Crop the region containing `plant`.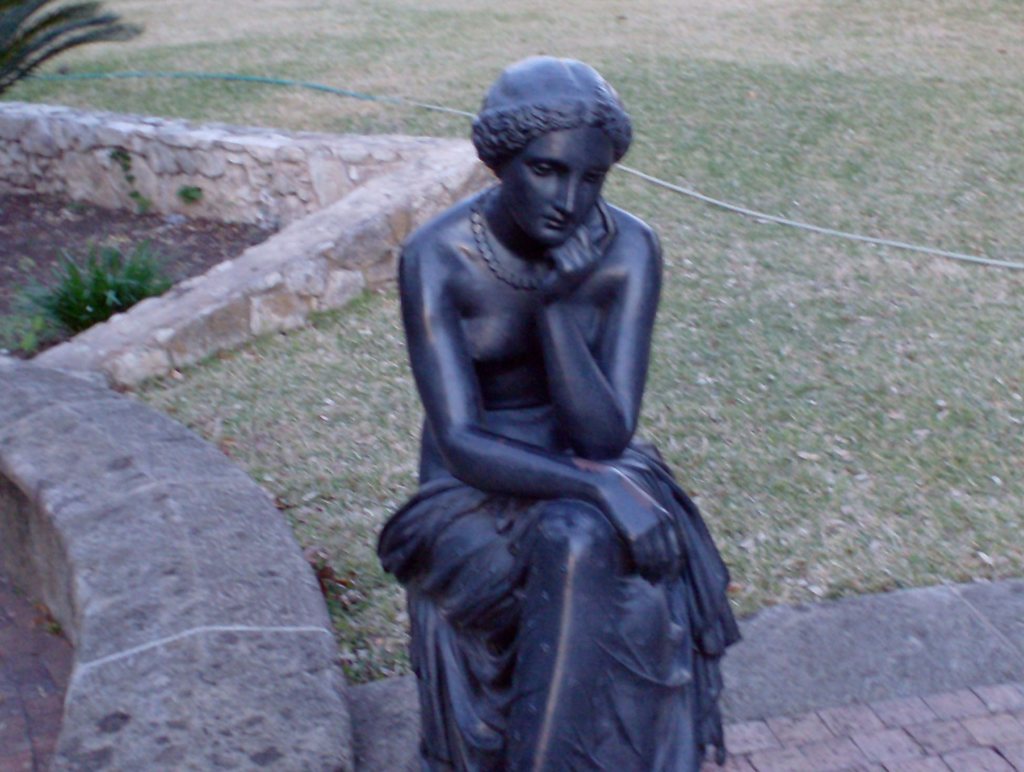
Crop region: 0,0,143,97.
